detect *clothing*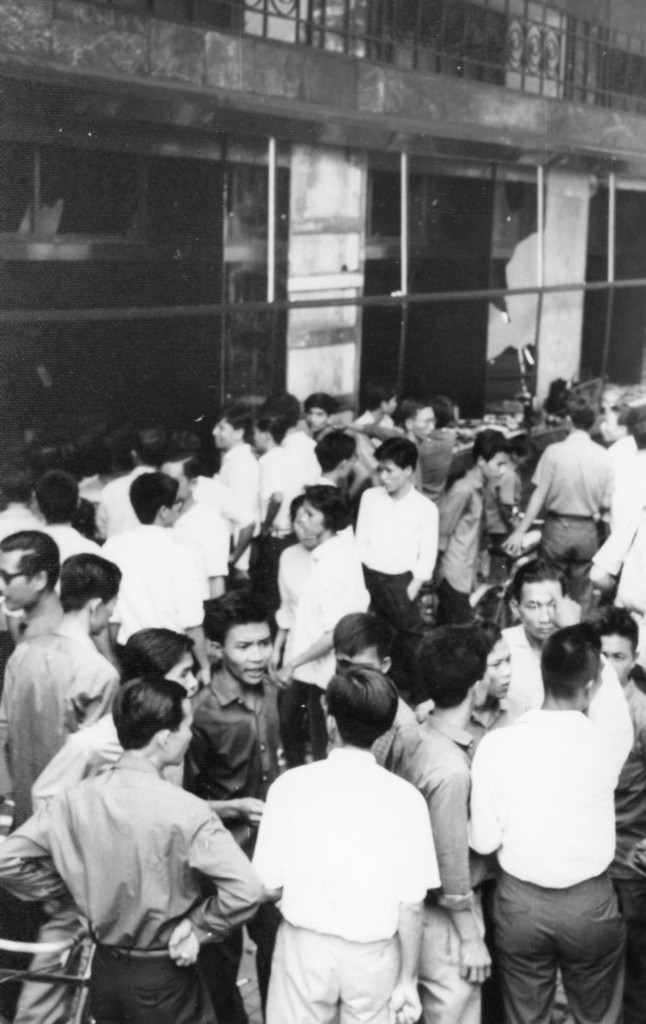
bbox=[201, 650, 295, 826]
